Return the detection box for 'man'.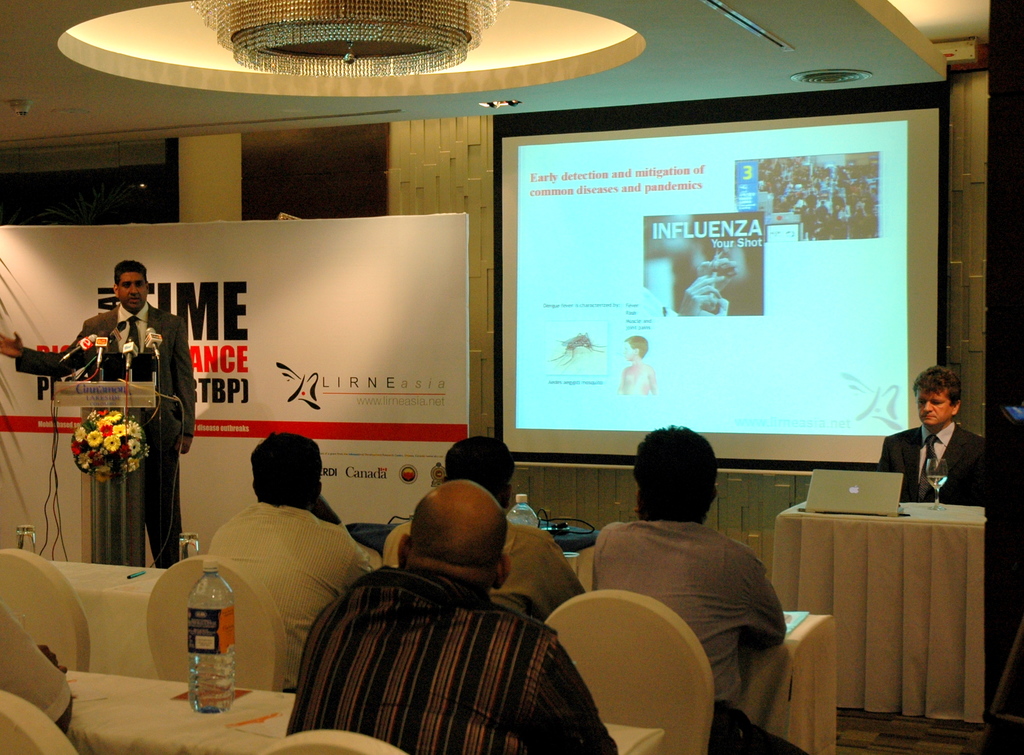
179 442 369 695.
